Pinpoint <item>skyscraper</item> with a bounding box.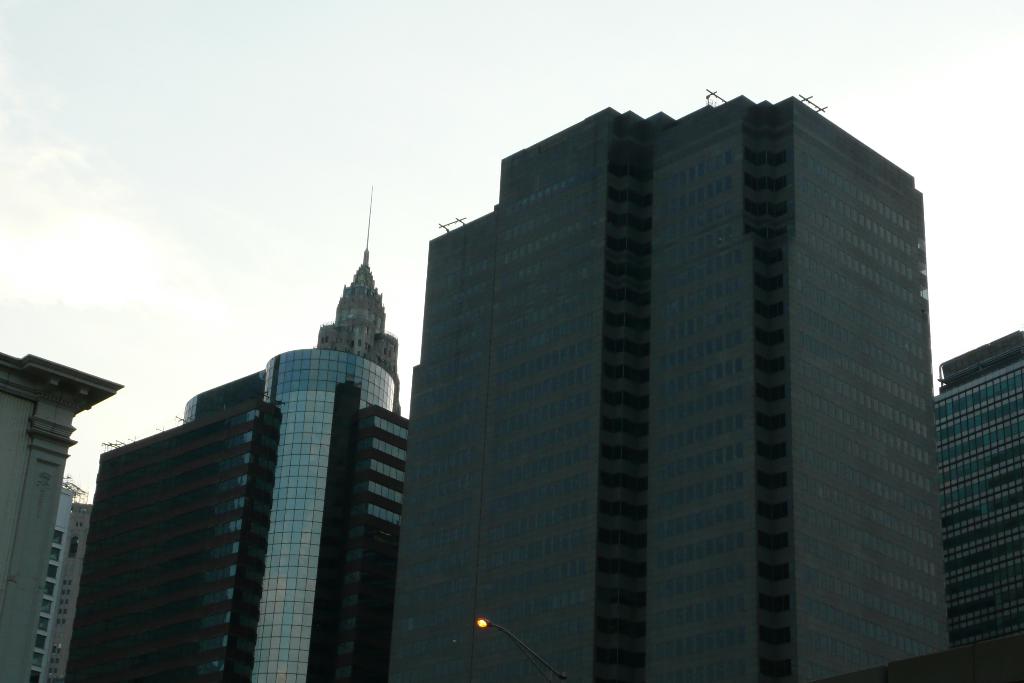
379,81,967,671.
